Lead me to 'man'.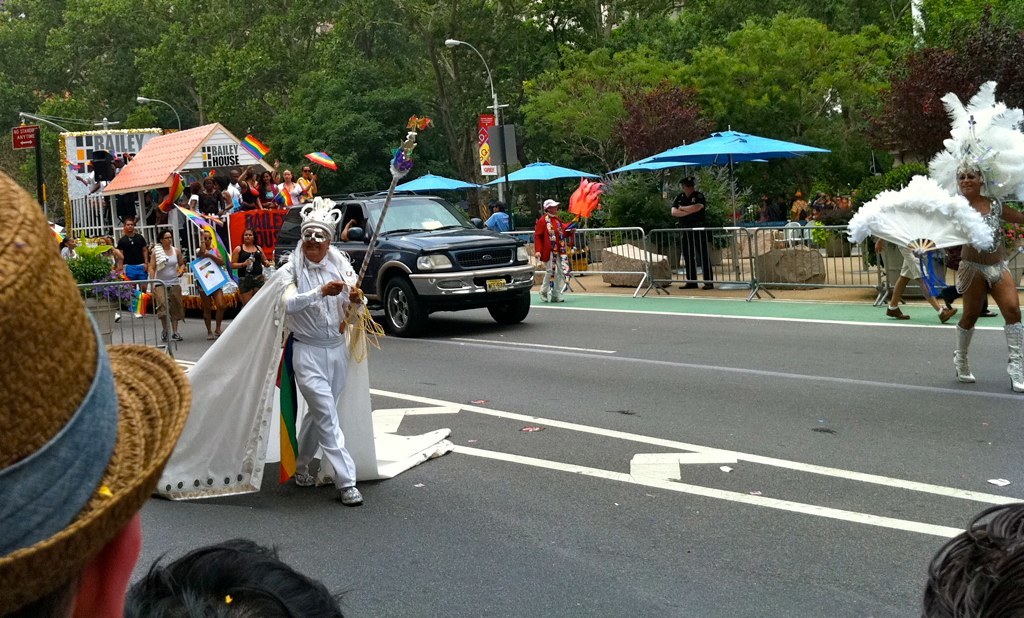
Lead to l=672, t=177, r=718, b=293.
